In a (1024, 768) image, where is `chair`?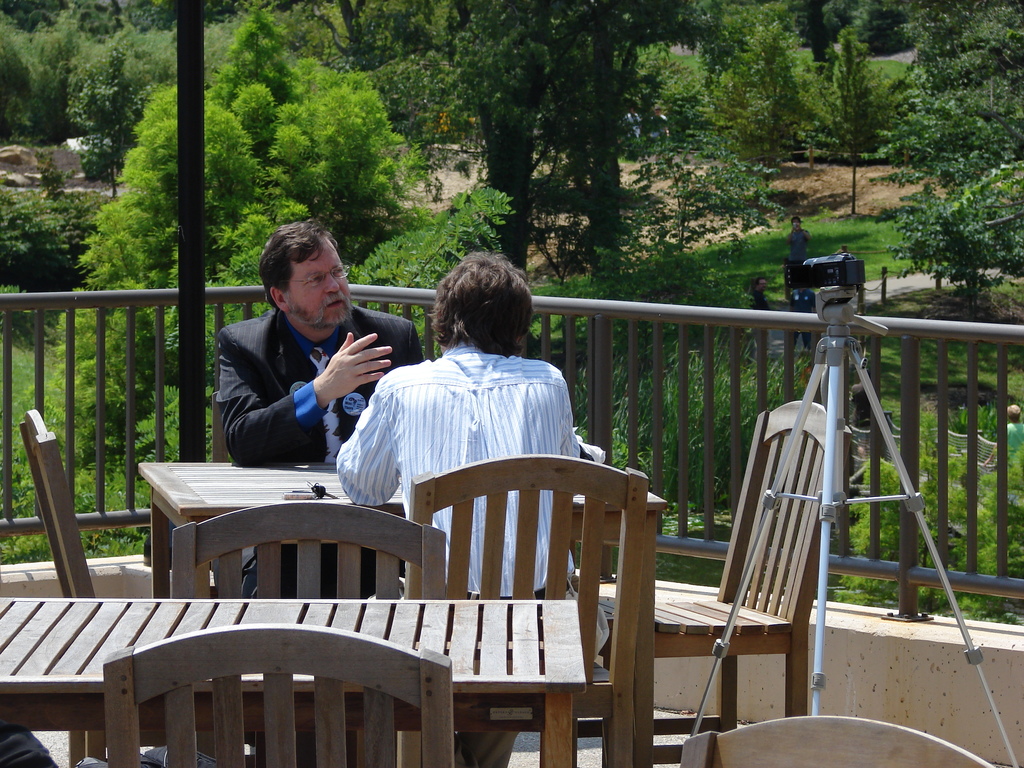
left=605, top=399, right=860, bottom=759.
